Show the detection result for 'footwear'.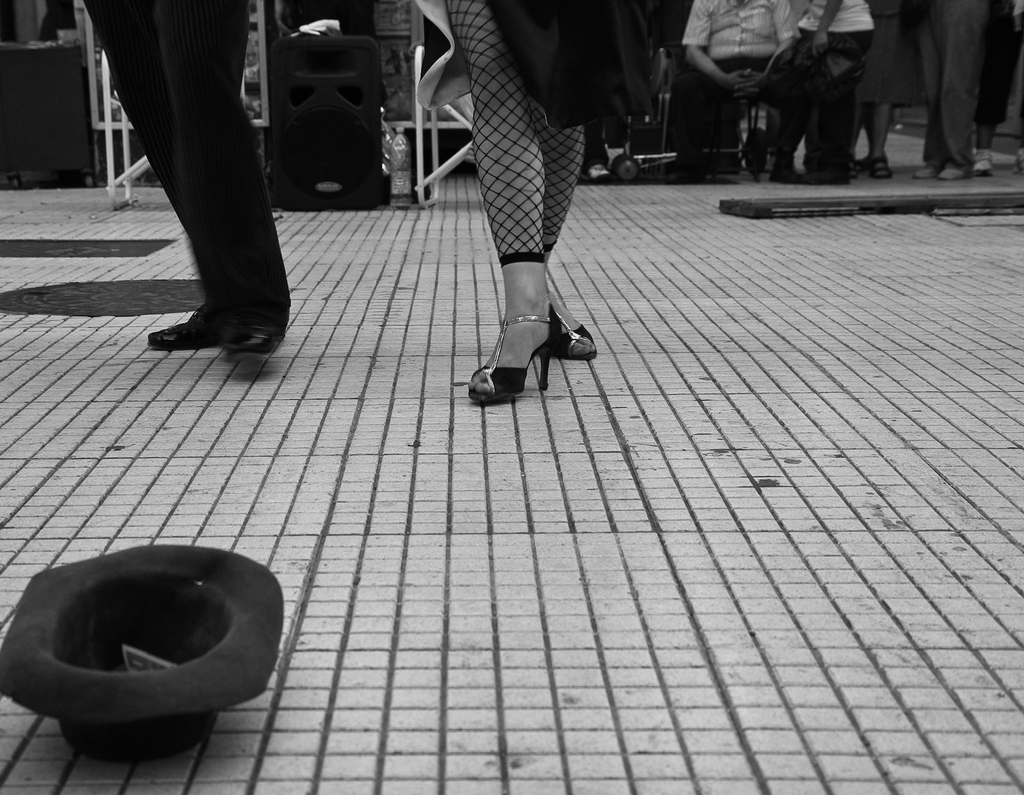
<box>769,154,809,187</box>.
